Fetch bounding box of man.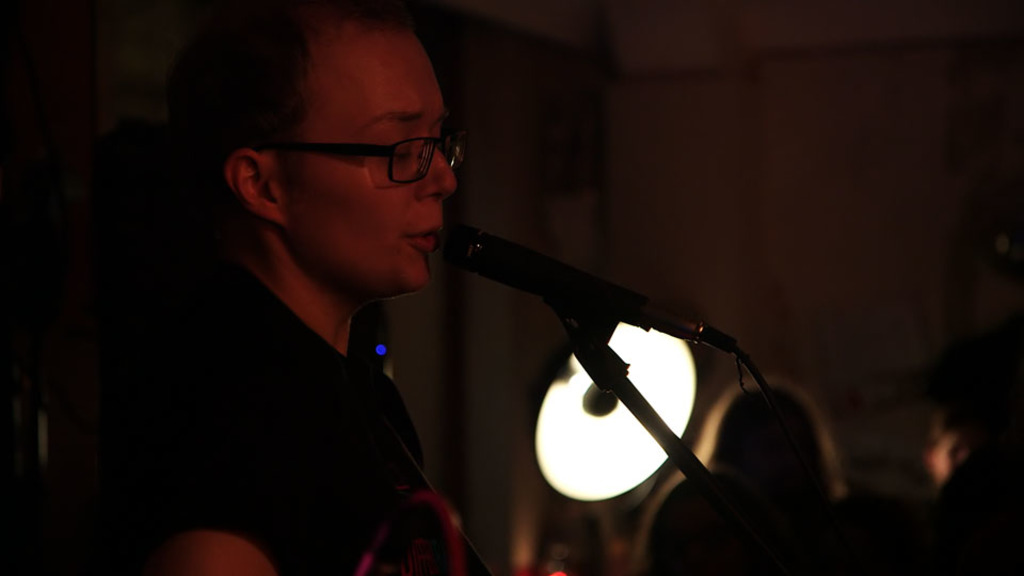
Bbox: 161 0 477 575.
